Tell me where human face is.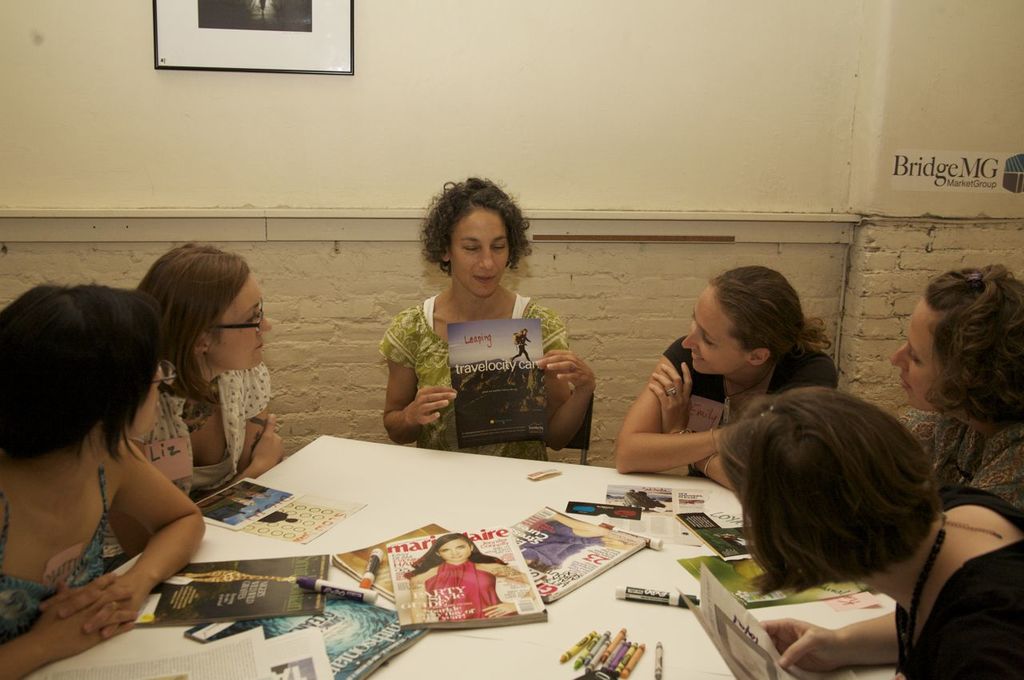
human face is at bbox=[126, 367, 163, 440].
